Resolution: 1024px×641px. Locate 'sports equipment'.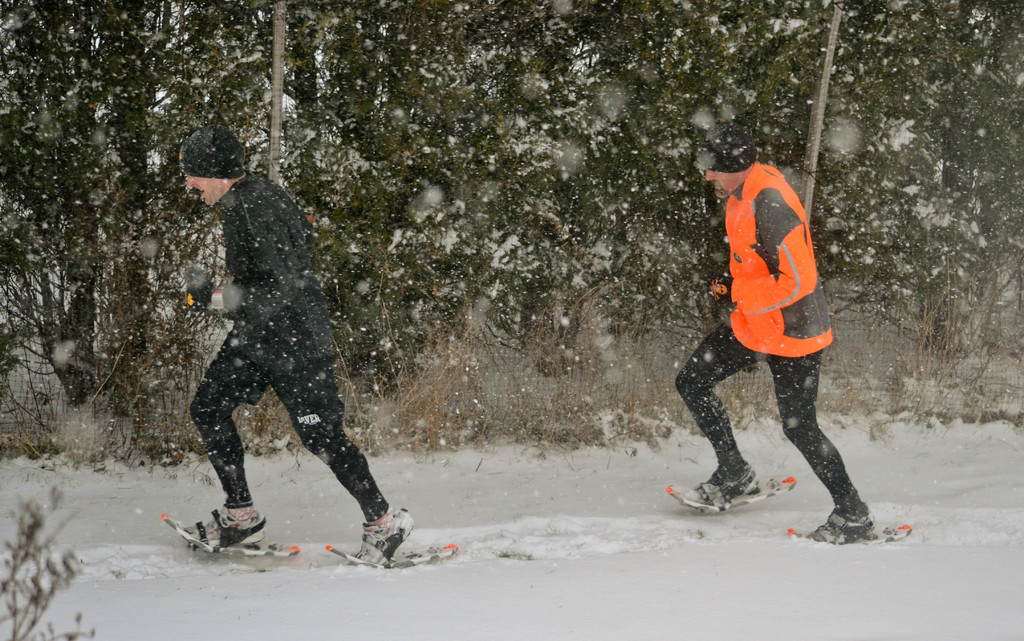
select_region(164, 510, 305, 558).
